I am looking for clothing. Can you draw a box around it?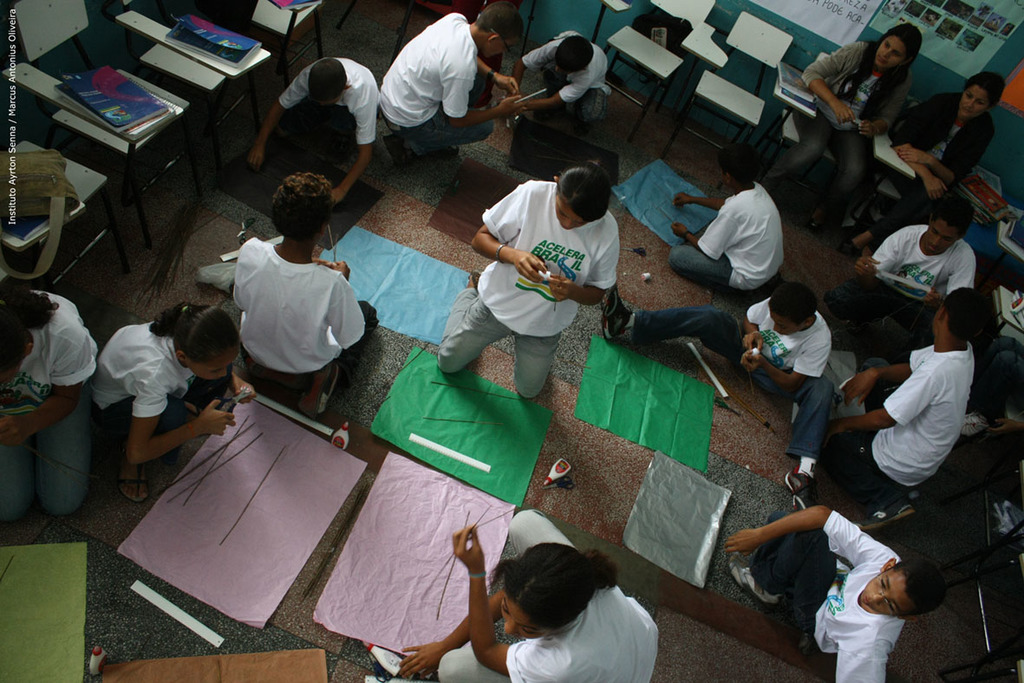
Sure, the bounding box is [left=661, top=183, right=792, bottom=294].
